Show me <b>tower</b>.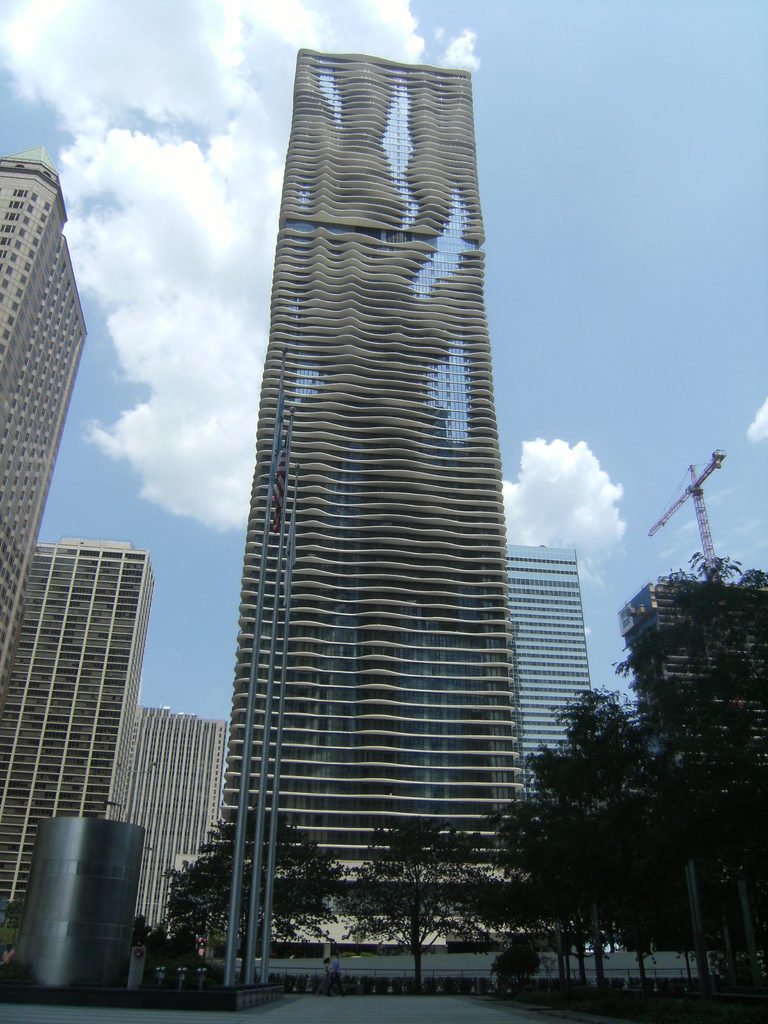
<b>tower</b> is here: pyautogui.locateOnScreen(0, 529, 170, 884).
